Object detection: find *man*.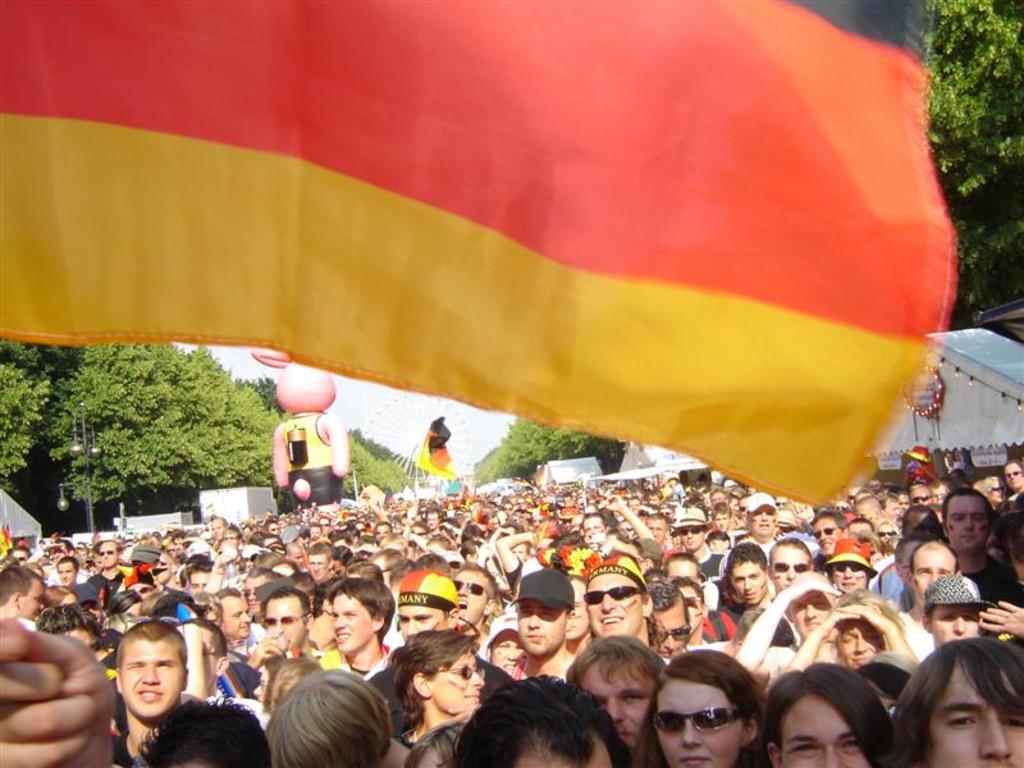
[73, 623, 243, 767].
